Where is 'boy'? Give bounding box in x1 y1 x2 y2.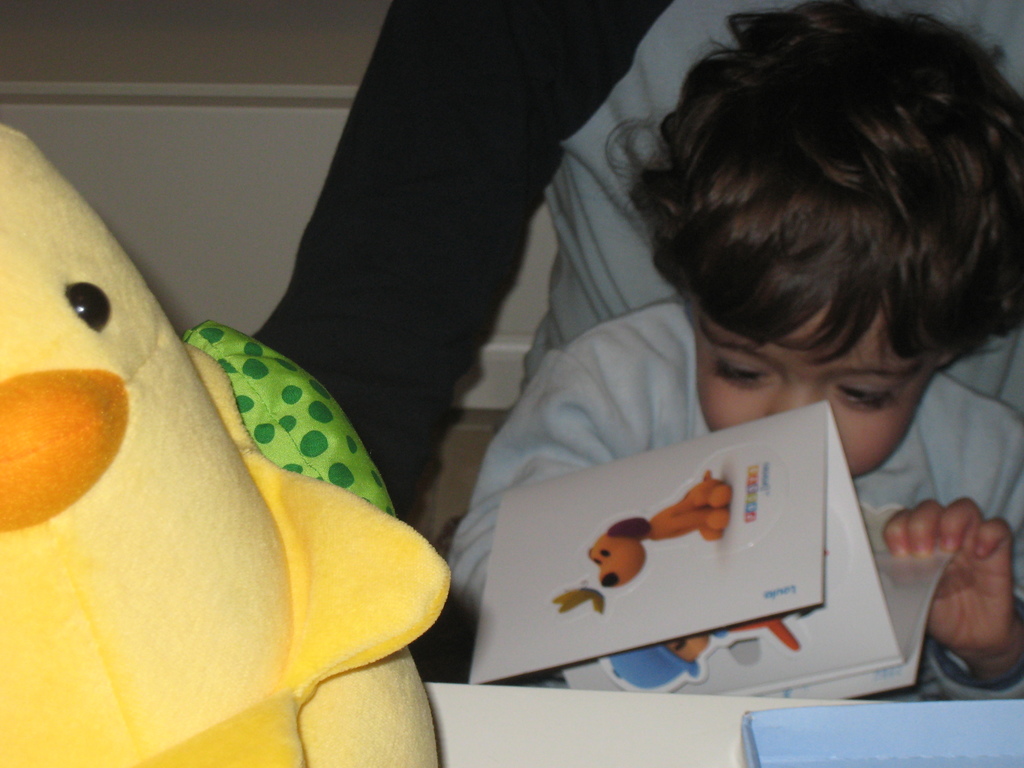
381 14 1014 745.
